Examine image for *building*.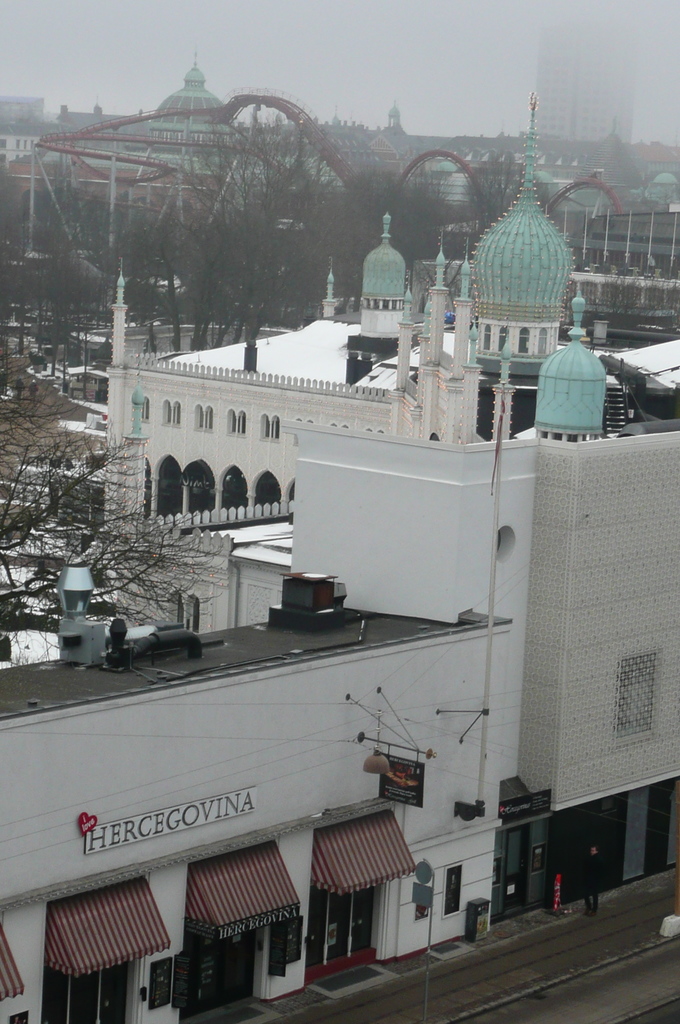
Examination result: 67/43/335/225.
